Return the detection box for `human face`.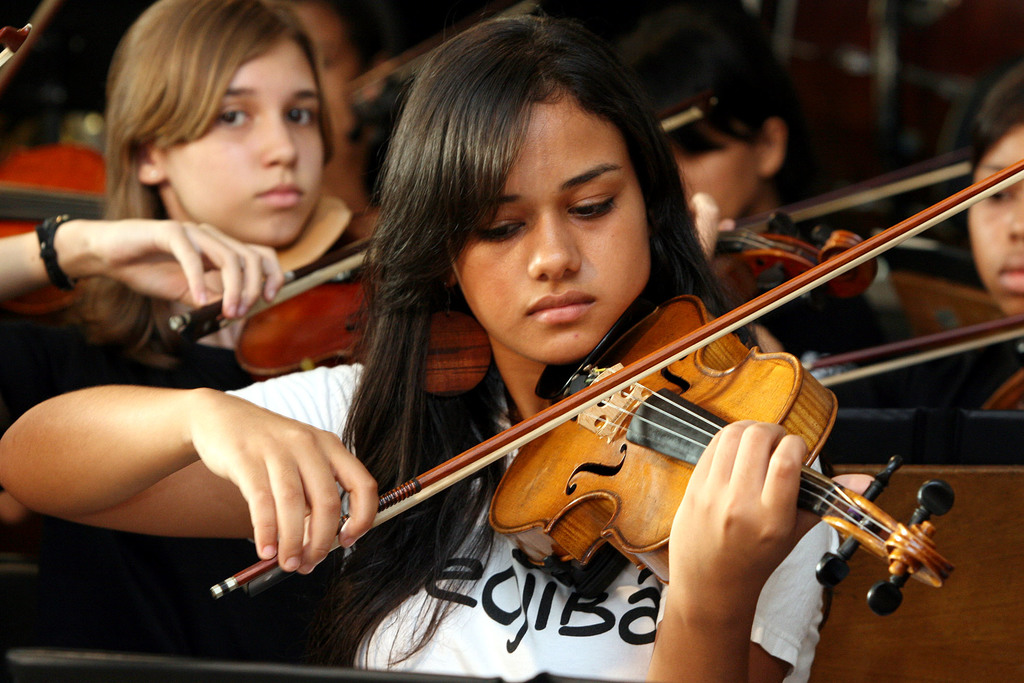
detection(965, 120, 1023, 318).
